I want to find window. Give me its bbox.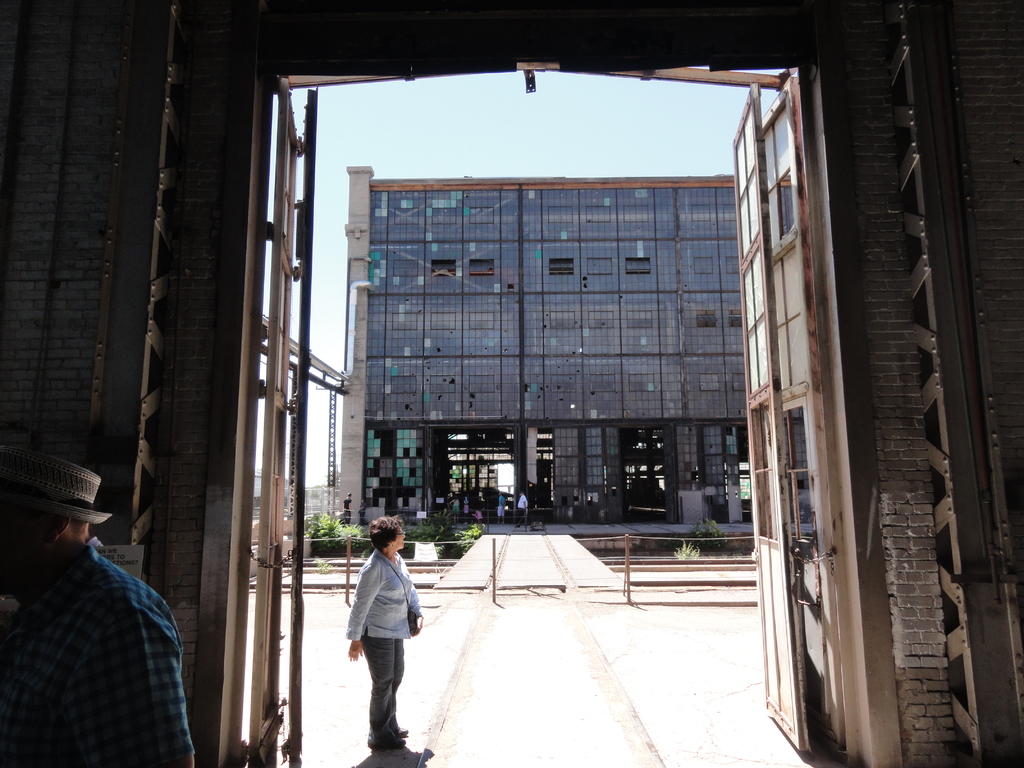
crop(393, 312, 417, 331).
